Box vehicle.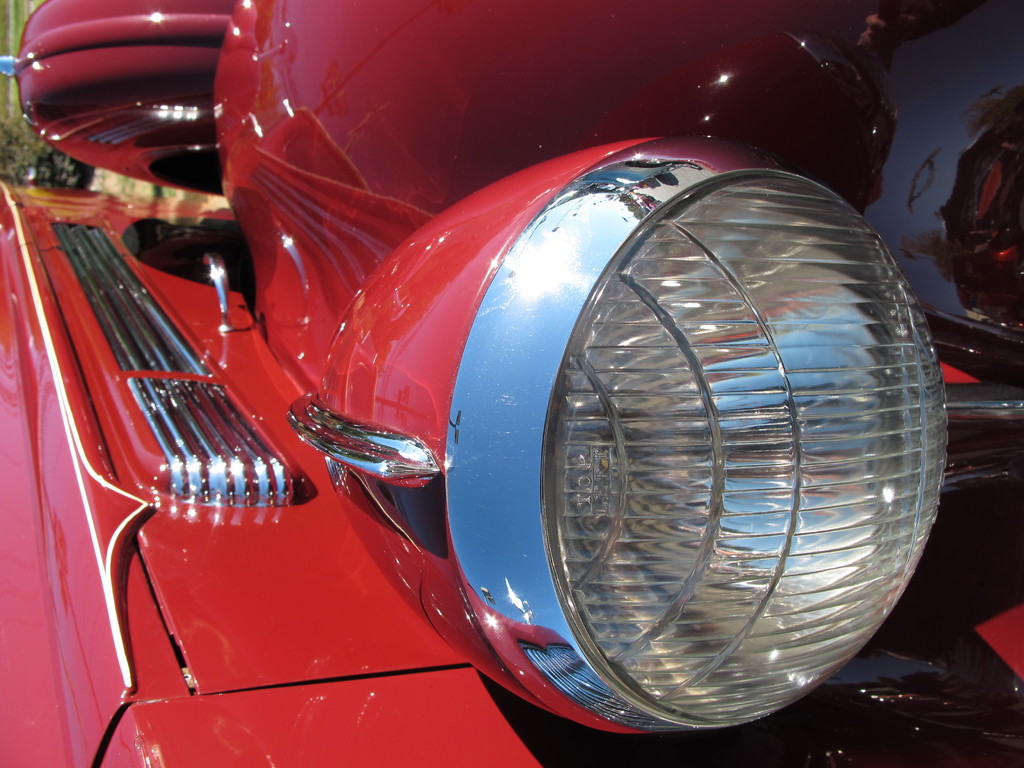
[x1=49, y1=56, x2=944, y2=758].
